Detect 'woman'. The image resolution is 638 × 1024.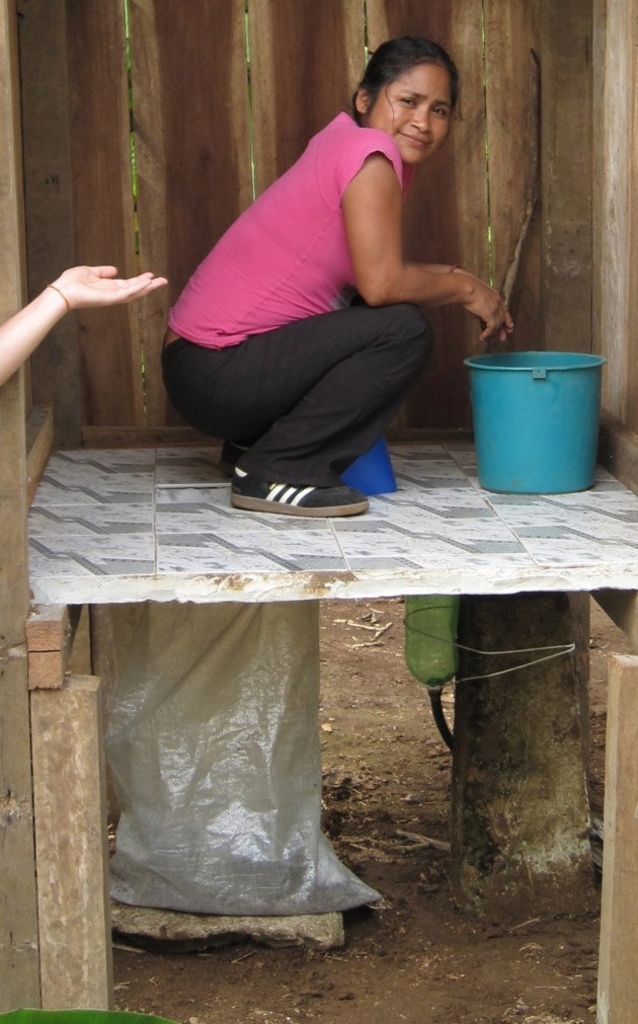
box(164, 31, 505, 562).
